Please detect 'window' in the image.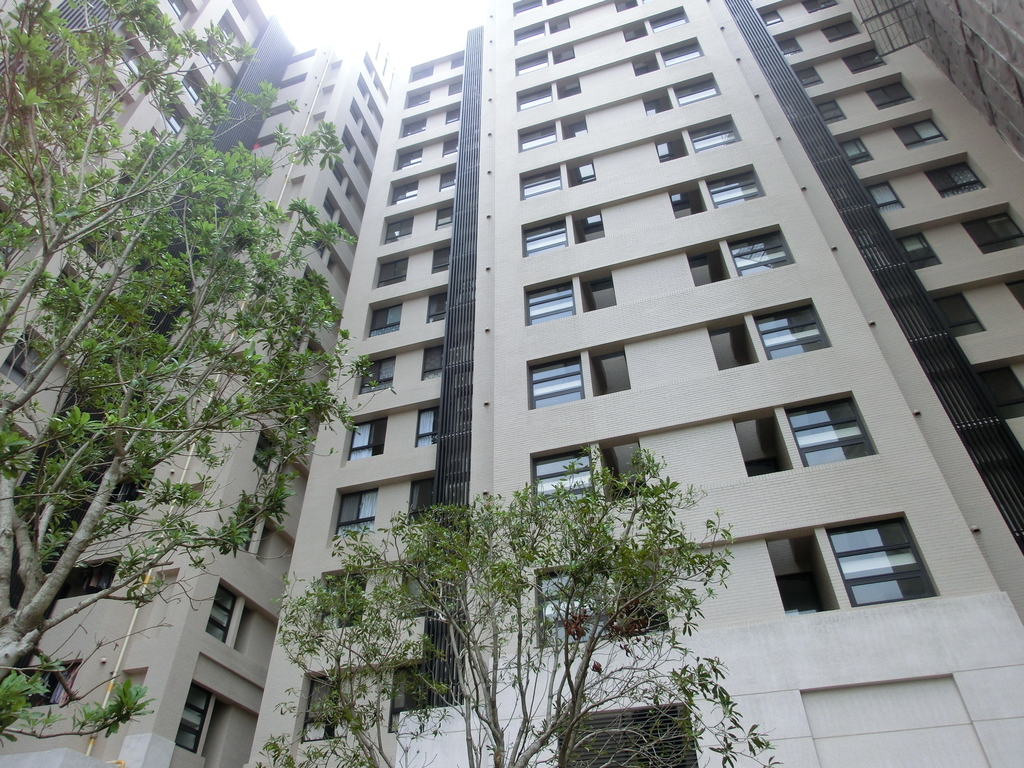
[x1=532, y1=451, x2=596, y2=520].
